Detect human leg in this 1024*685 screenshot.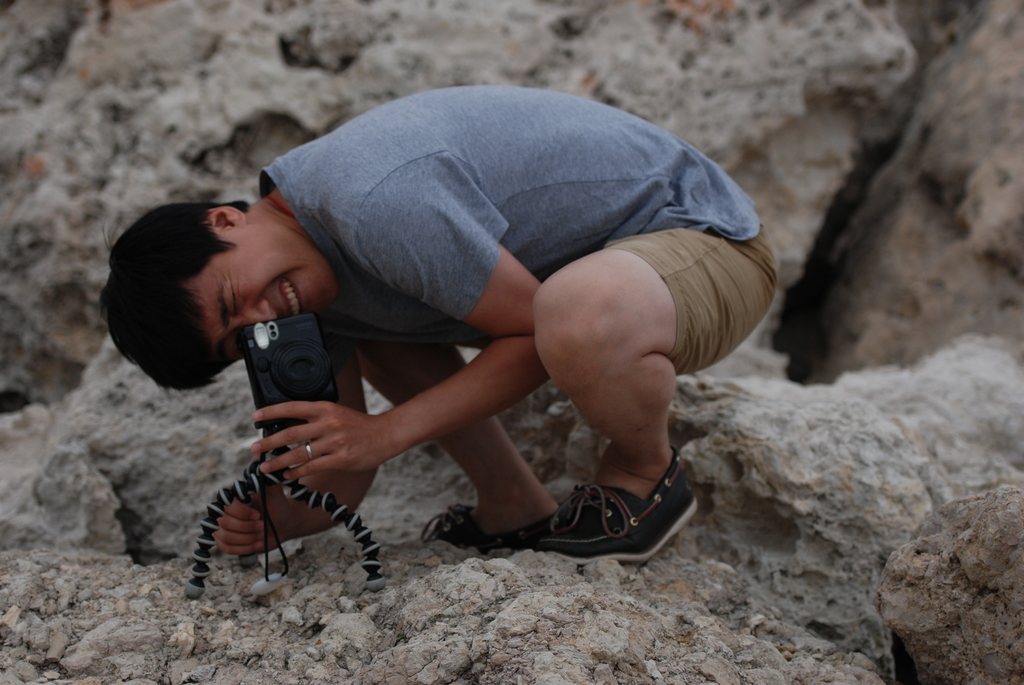
Detection: [left=522, top=190, right=783, bottom=558].
